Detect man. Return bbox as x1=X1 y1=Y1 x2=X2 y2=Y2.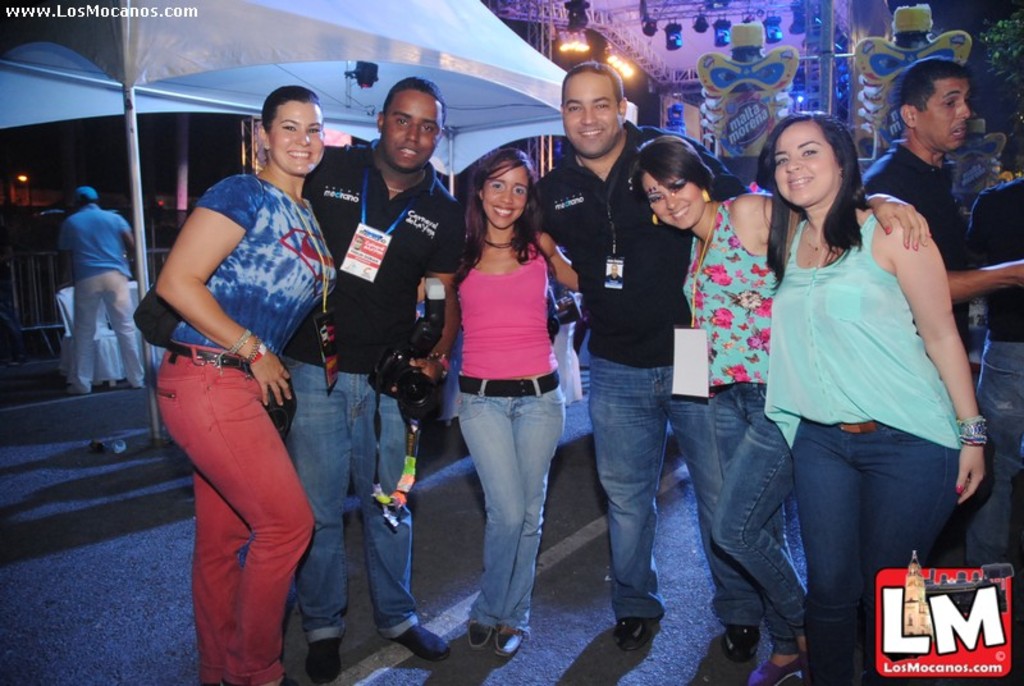
x1=842 y1=56 x2=1023 y2=564.
